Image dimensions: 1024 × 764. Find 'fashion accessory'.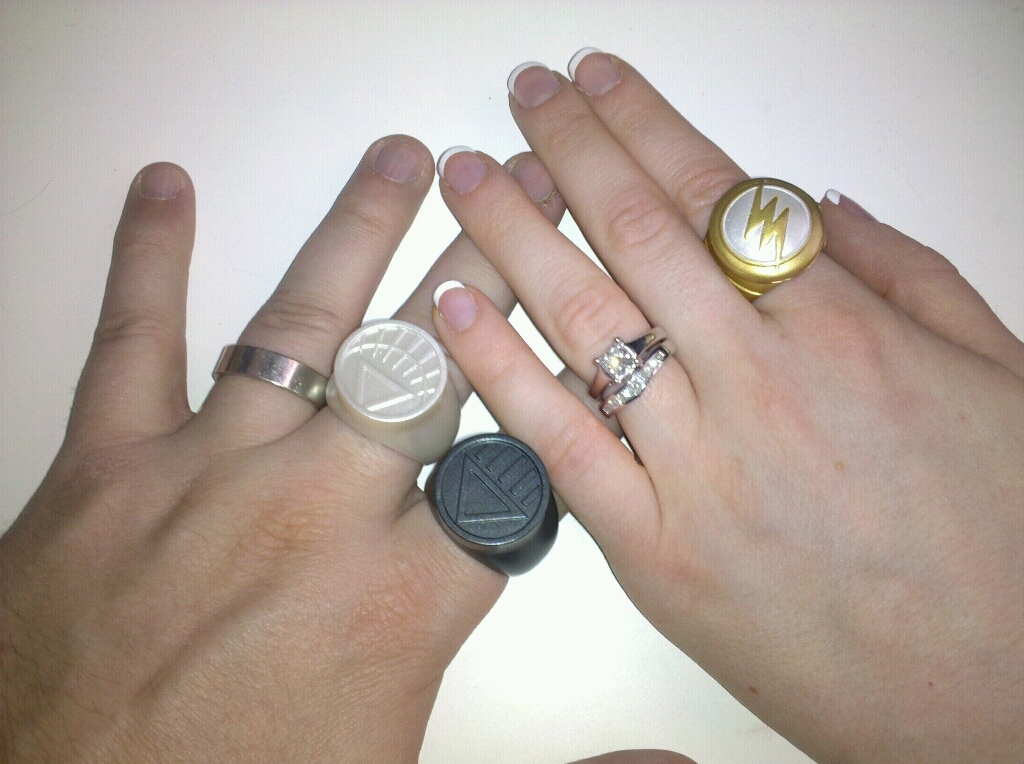
[324,320,461,465].
